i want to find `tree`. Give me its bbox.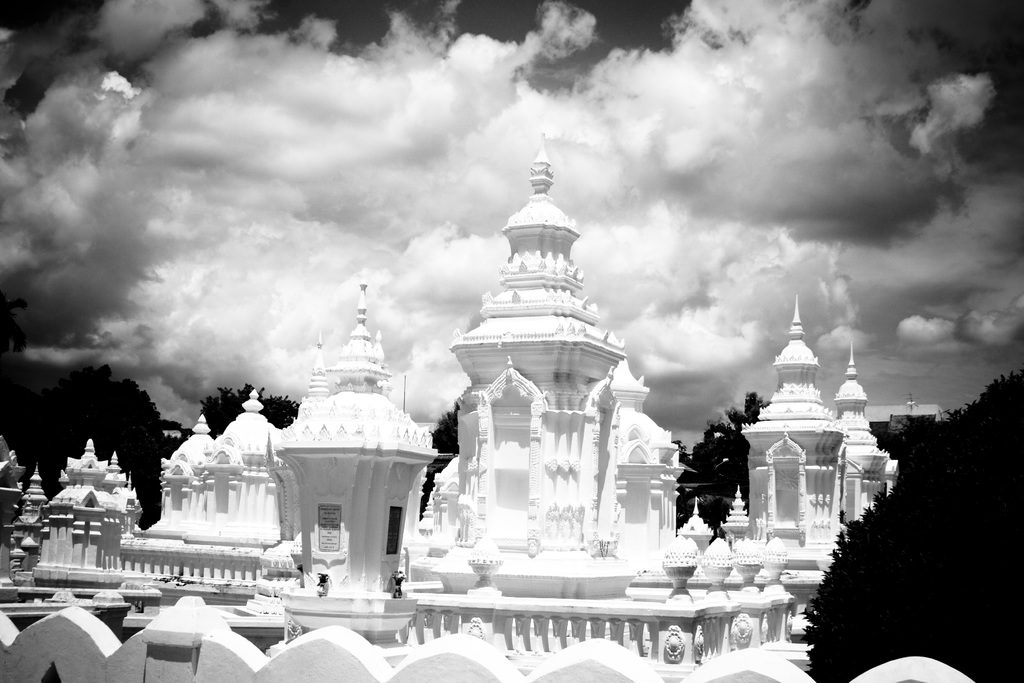
(204,381,295,436).
